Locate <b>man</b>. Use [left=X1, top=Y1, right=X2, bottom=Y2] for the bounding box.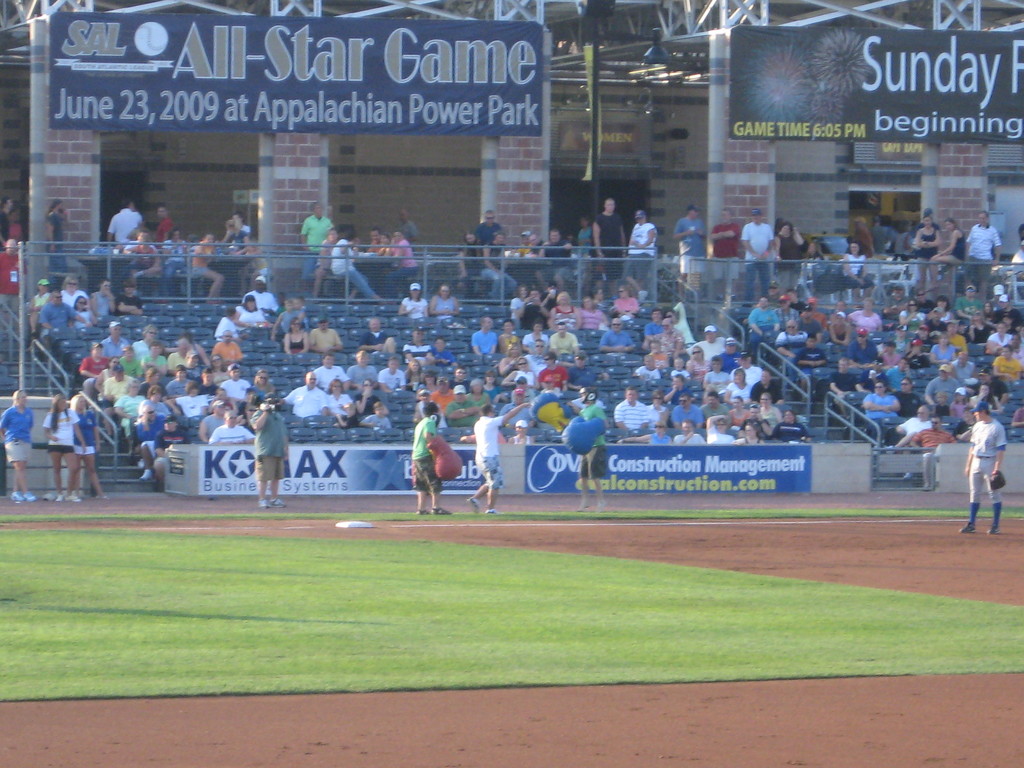
[left=911, top=417, right=959, bottom=452].
